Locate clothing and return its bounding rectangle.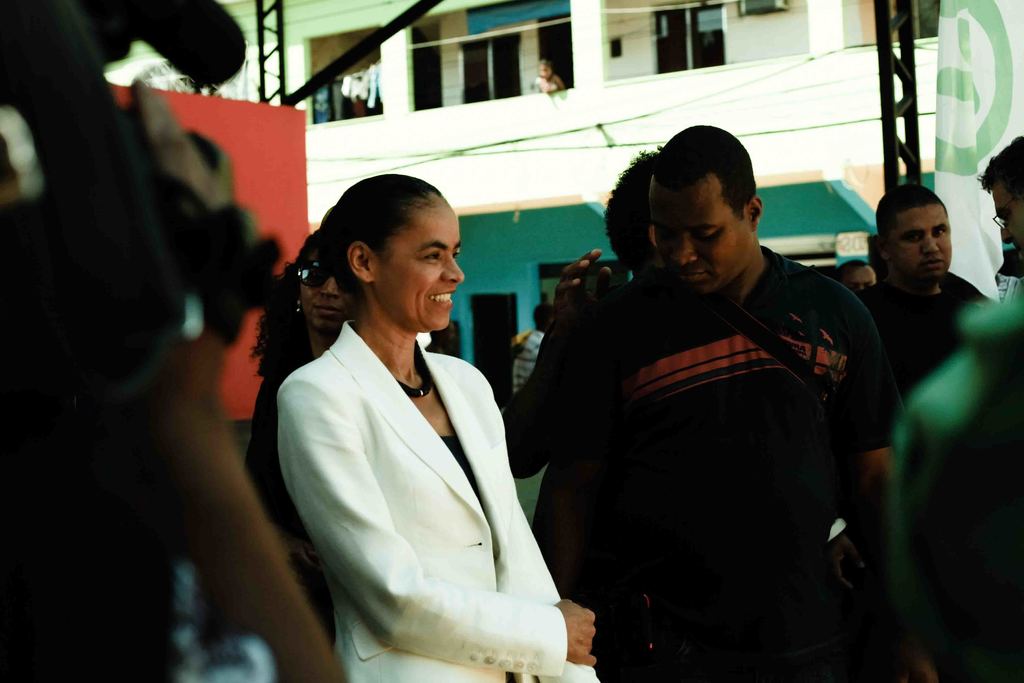
<box>240,341,333,656</box>.
